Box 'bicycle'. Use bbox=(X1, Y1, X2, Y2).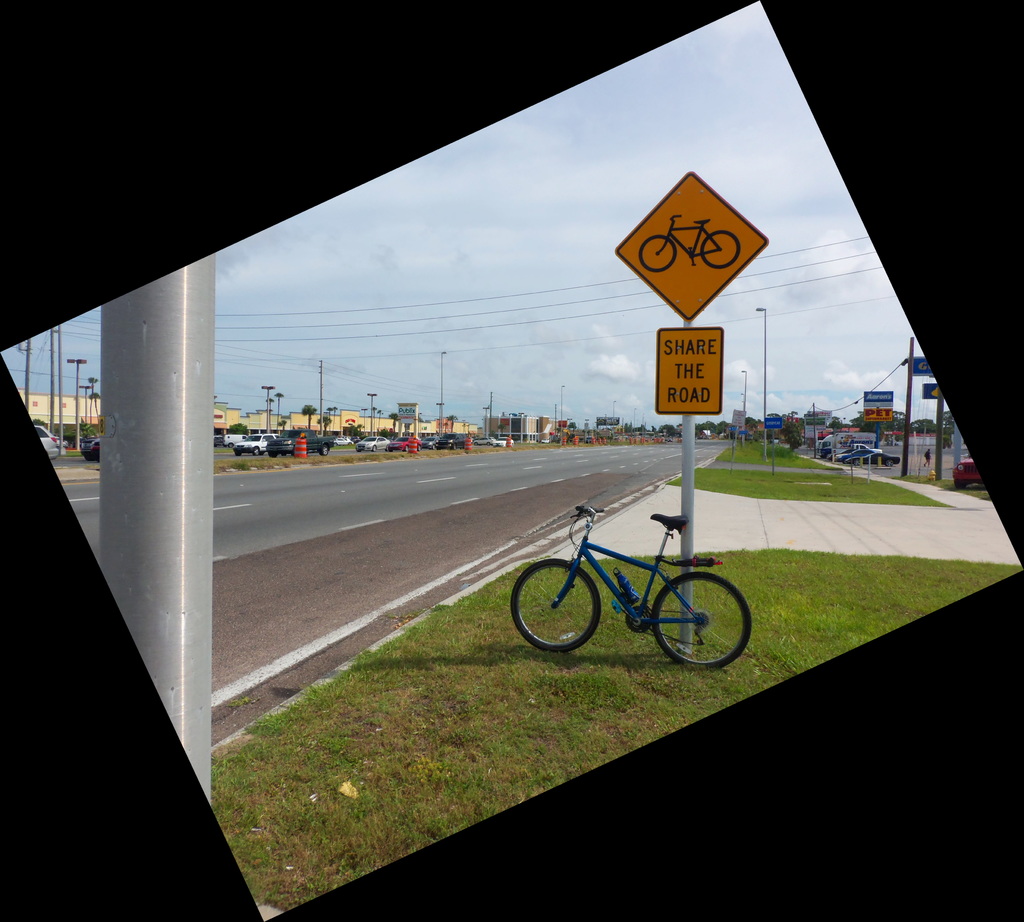
bbox=(500, 486, 745, 676).
